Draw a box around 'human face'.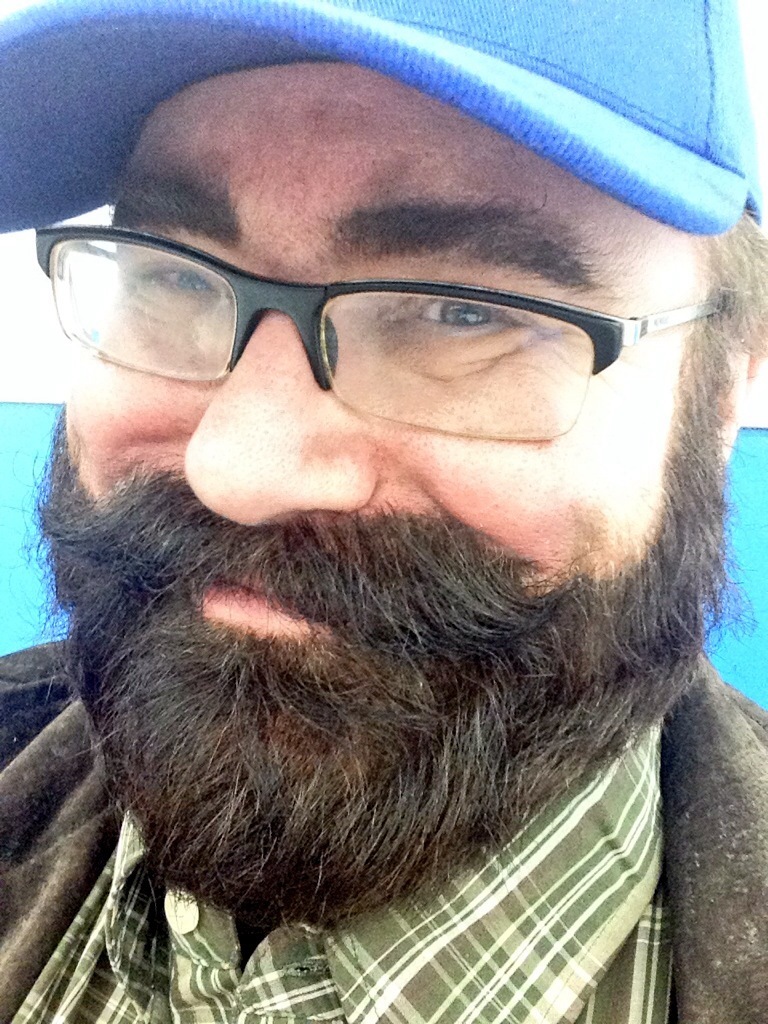
60/62/713/876.
